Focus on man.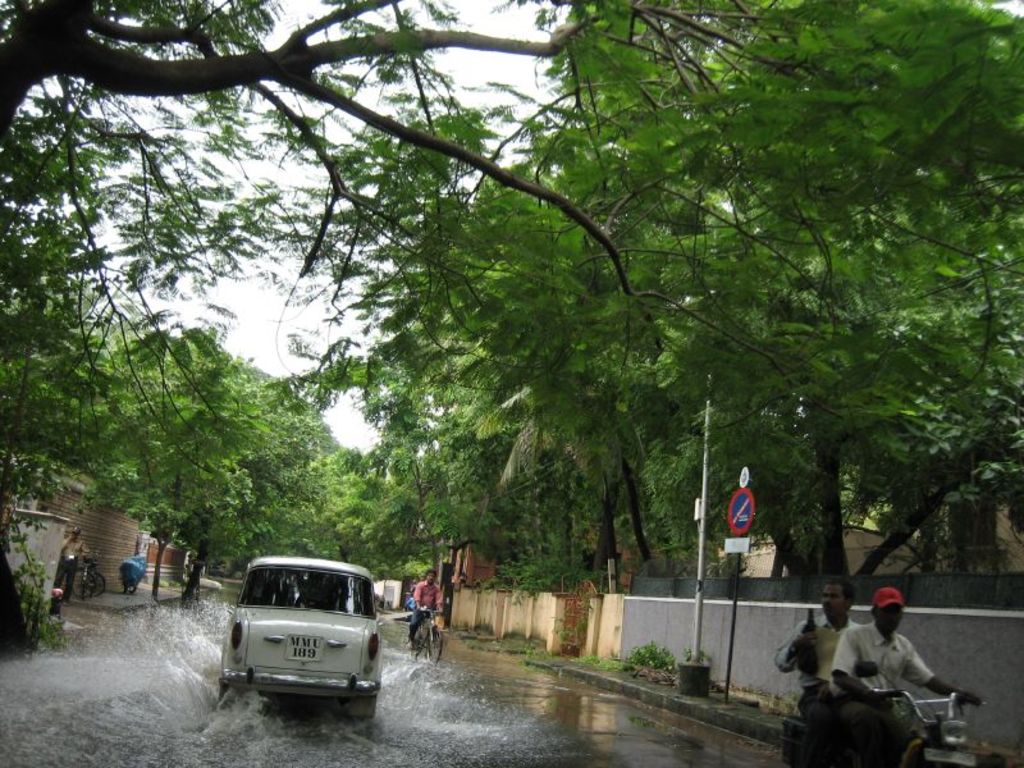
Focused at region(56, 522, 93, 599).
